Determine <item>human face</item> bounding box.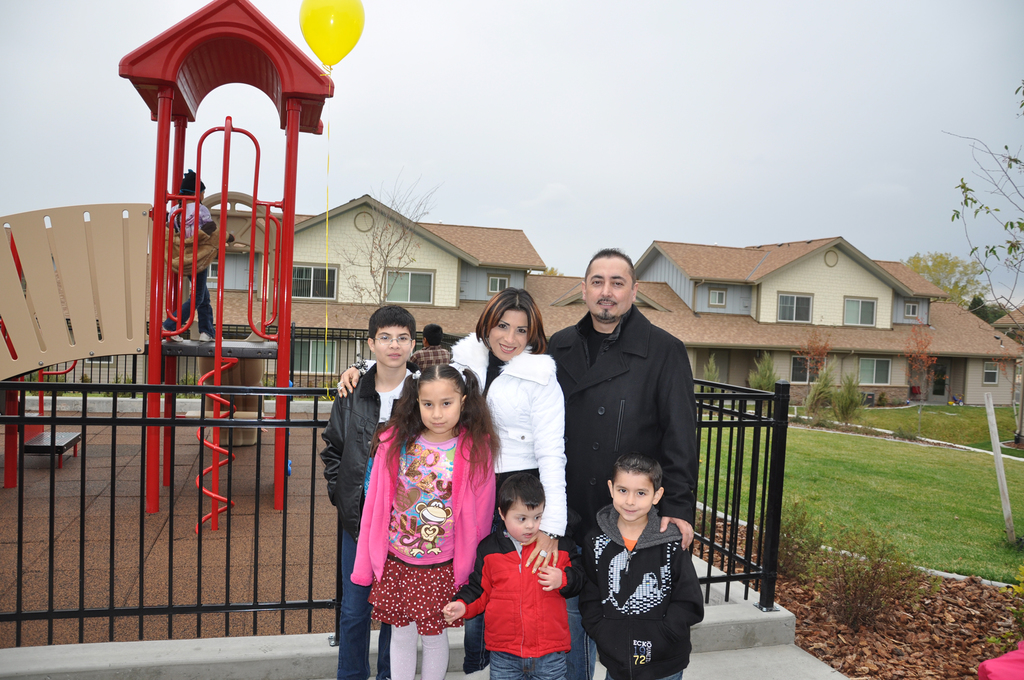
Determined: x1=506, y1=494, x2=541, y2=544.
